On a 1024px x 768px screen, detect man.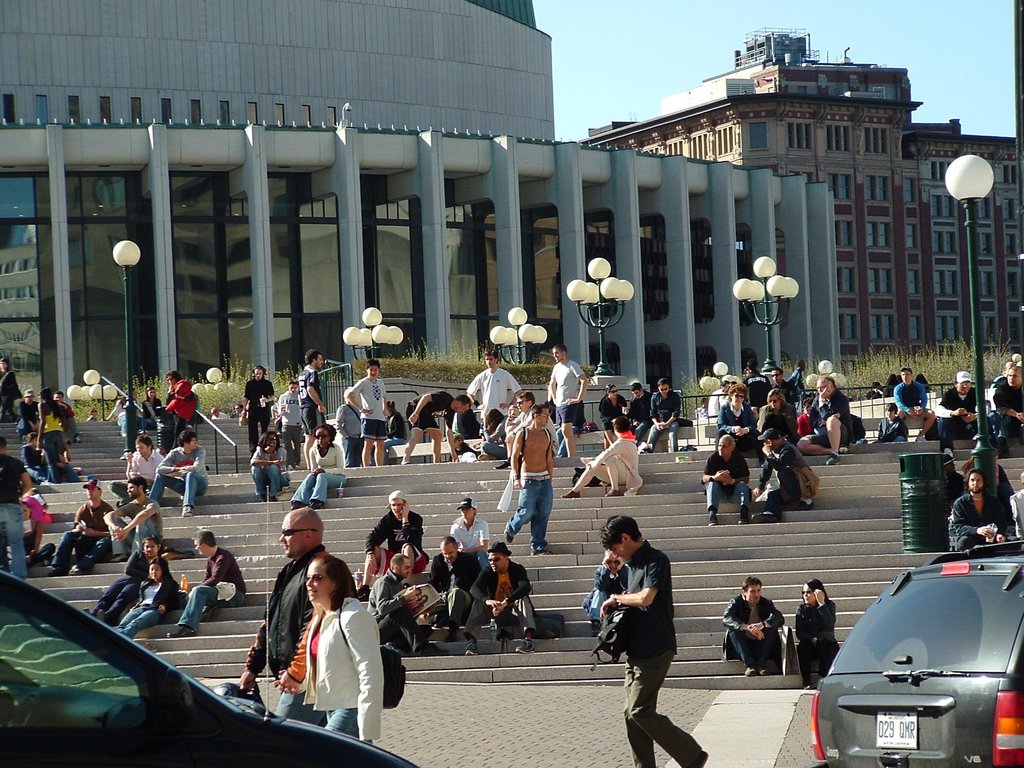
box(932, 374, 992, 470).
